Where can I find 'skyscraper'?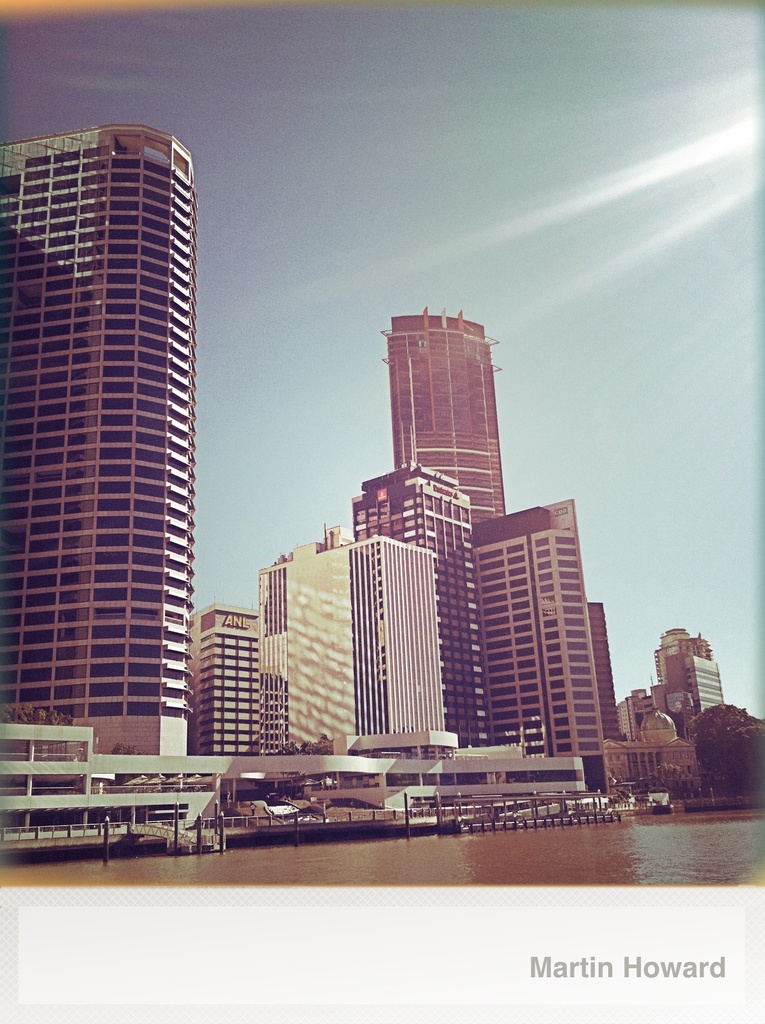
You can find it at BBox(384, 309, 517, 548).
